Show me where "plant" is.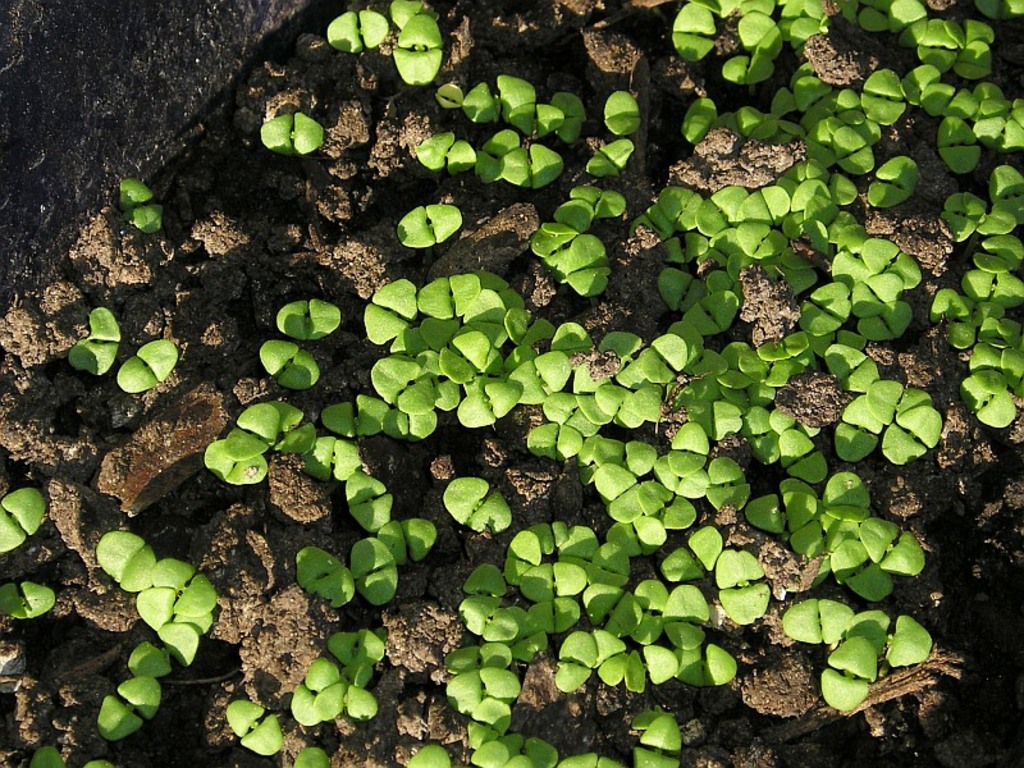
"plant" is at bbox=(68, 305, 125, 374).
